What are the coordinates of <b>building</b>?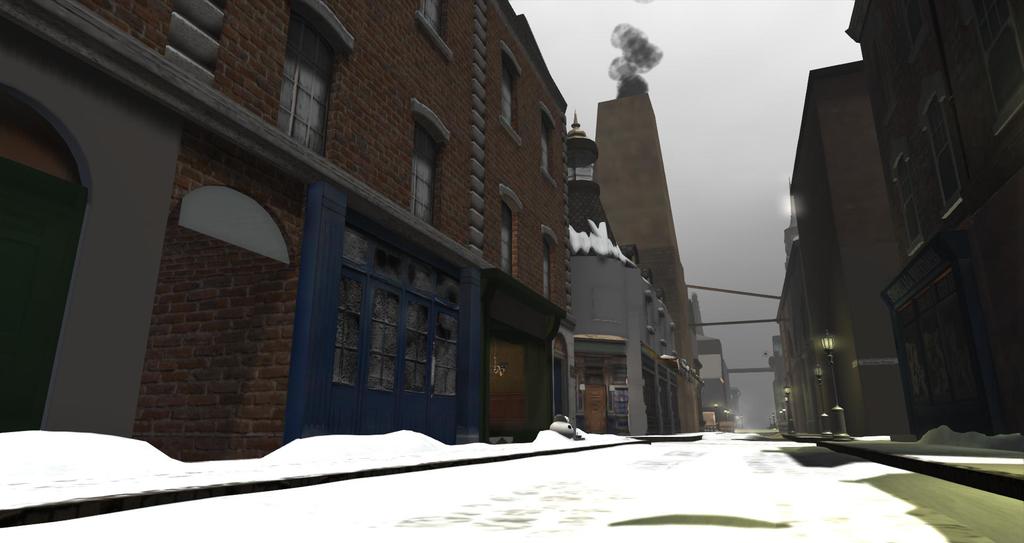
detection(0, 0, 572, 470).
